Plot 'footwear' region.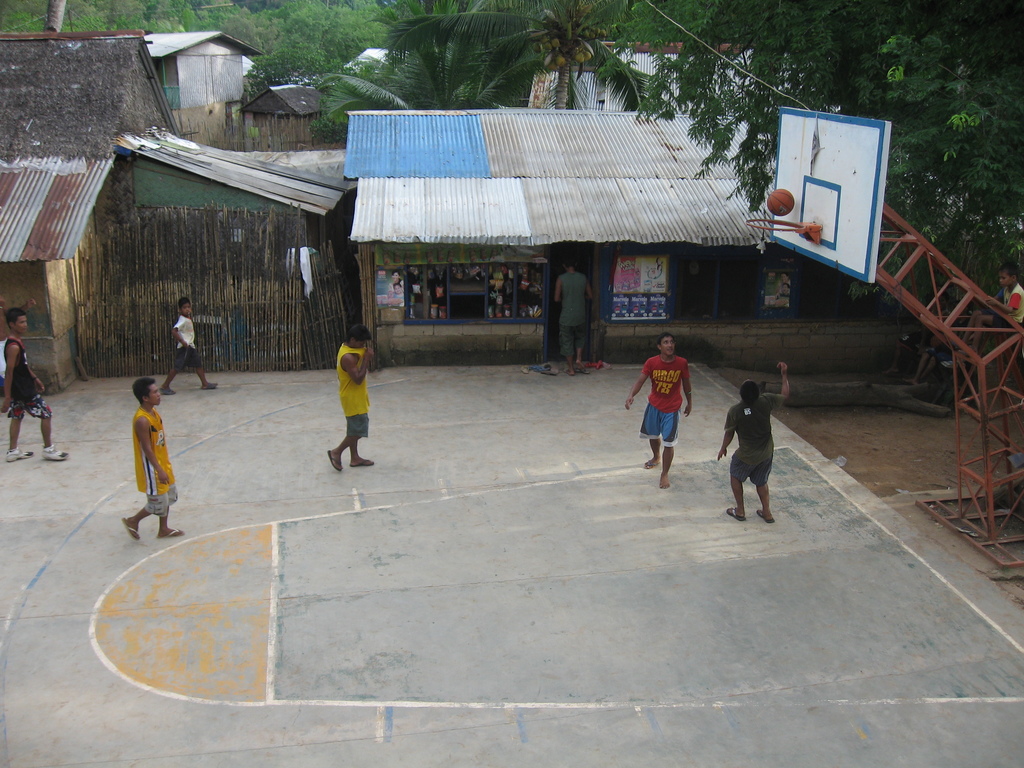
Plotted at (x1=159, y1=387, x2=176, y2=396).
